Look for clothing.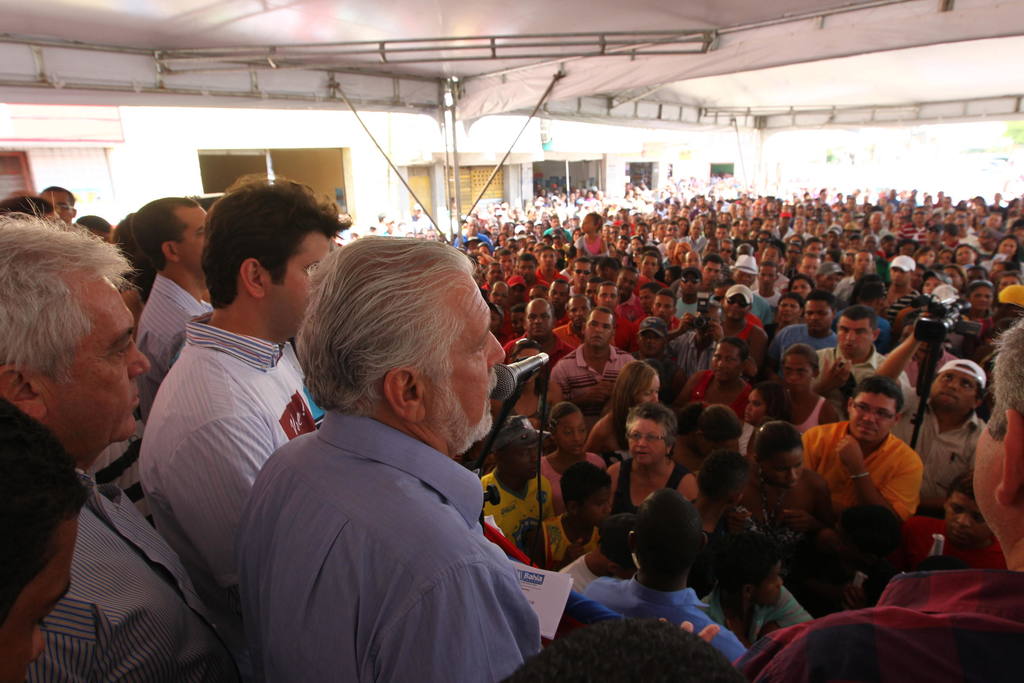
Found: region(752, 268, 796, 290).
